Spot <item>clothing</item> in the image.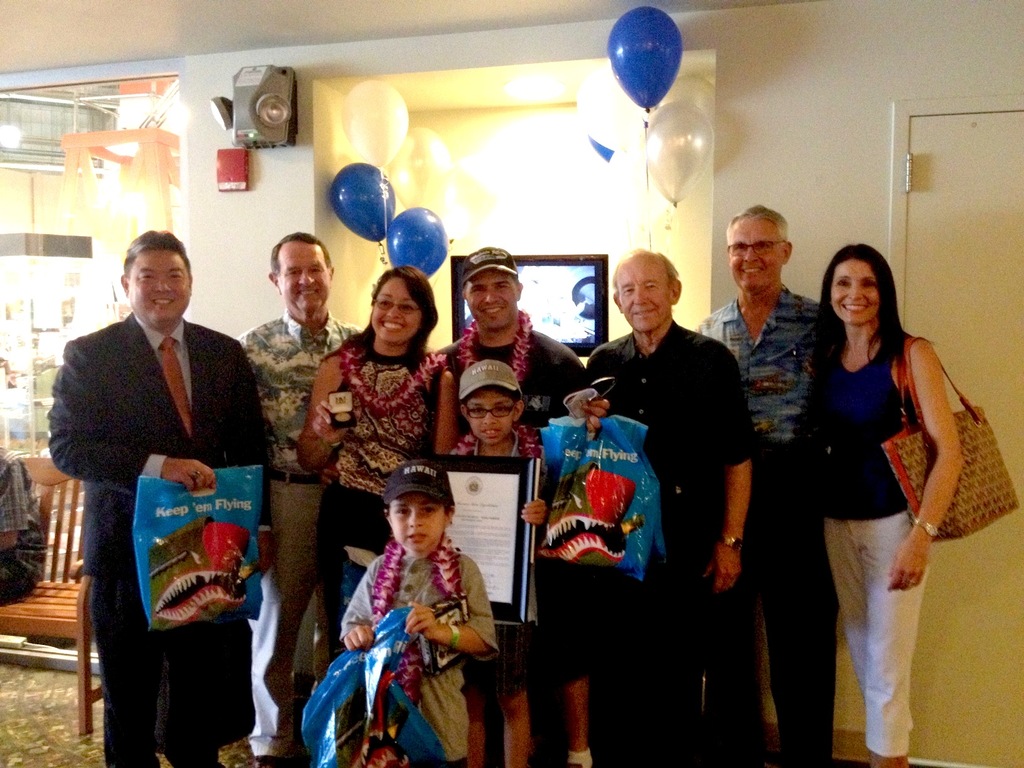
<item>clothing</item> found at {"left": 814, "top": 518, "right": 922, "bottom": 753}.
